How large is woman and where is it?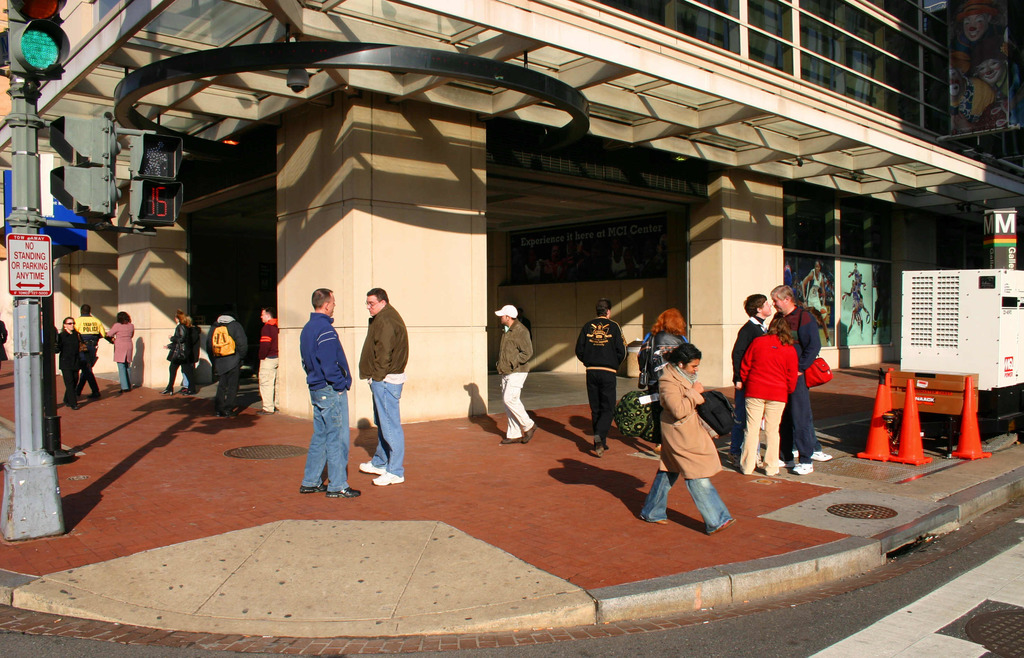
Bounding box: bbox=[640, 305, 687, 438].
